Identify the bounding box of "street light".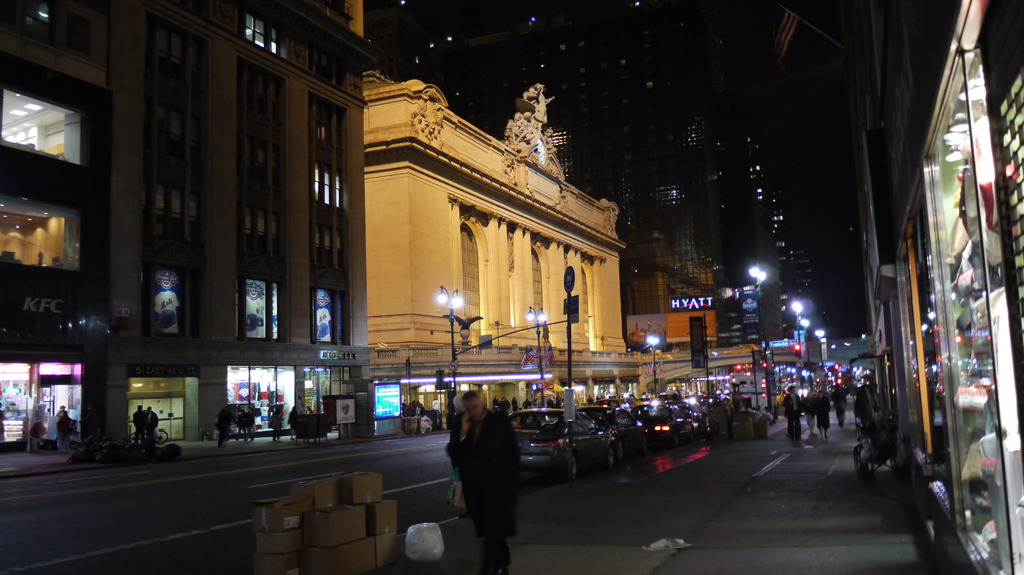
crop(644, 331, 656, 395).
